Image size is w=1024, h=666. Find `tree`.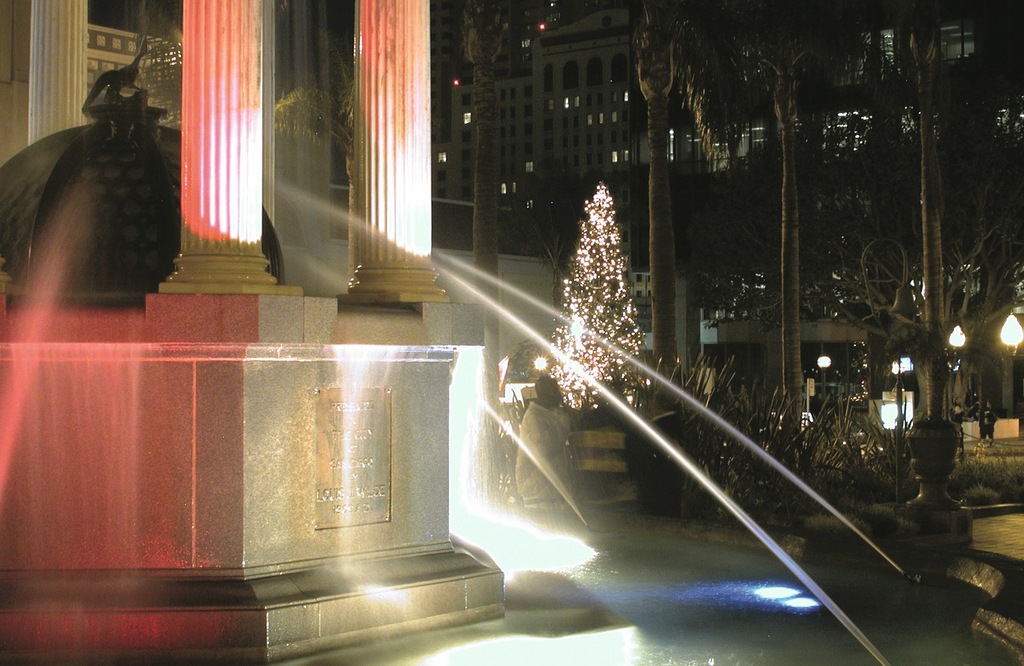
{"left": 133, "top": 0, "right": 181, "bottom": 127}.
